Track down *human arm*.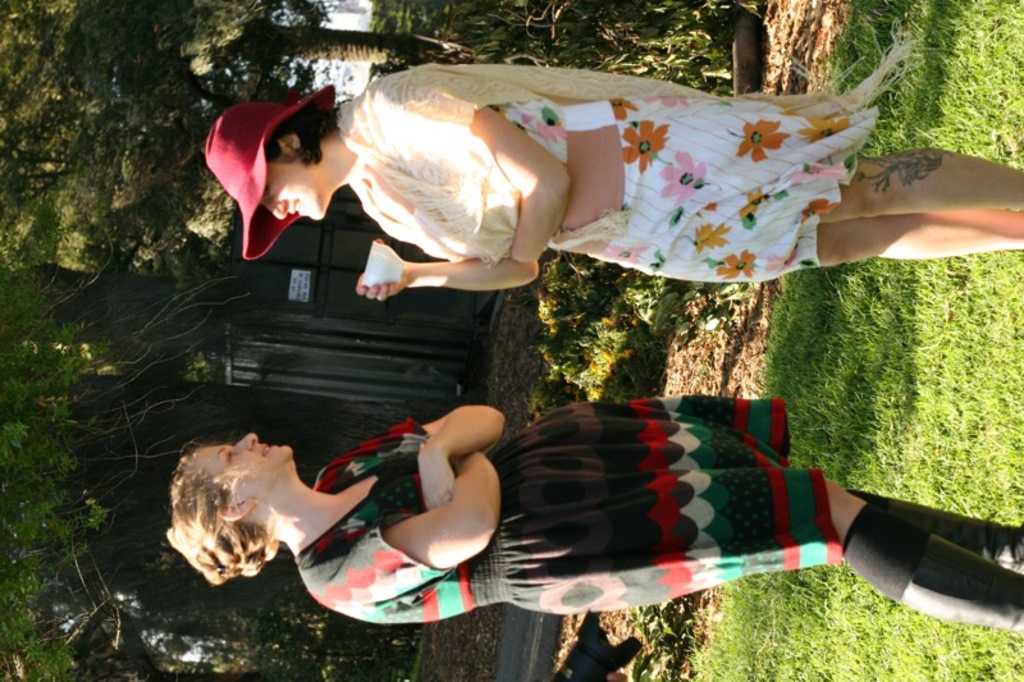
Tracked to [left=387, top=392, right=517, bottom=521].
